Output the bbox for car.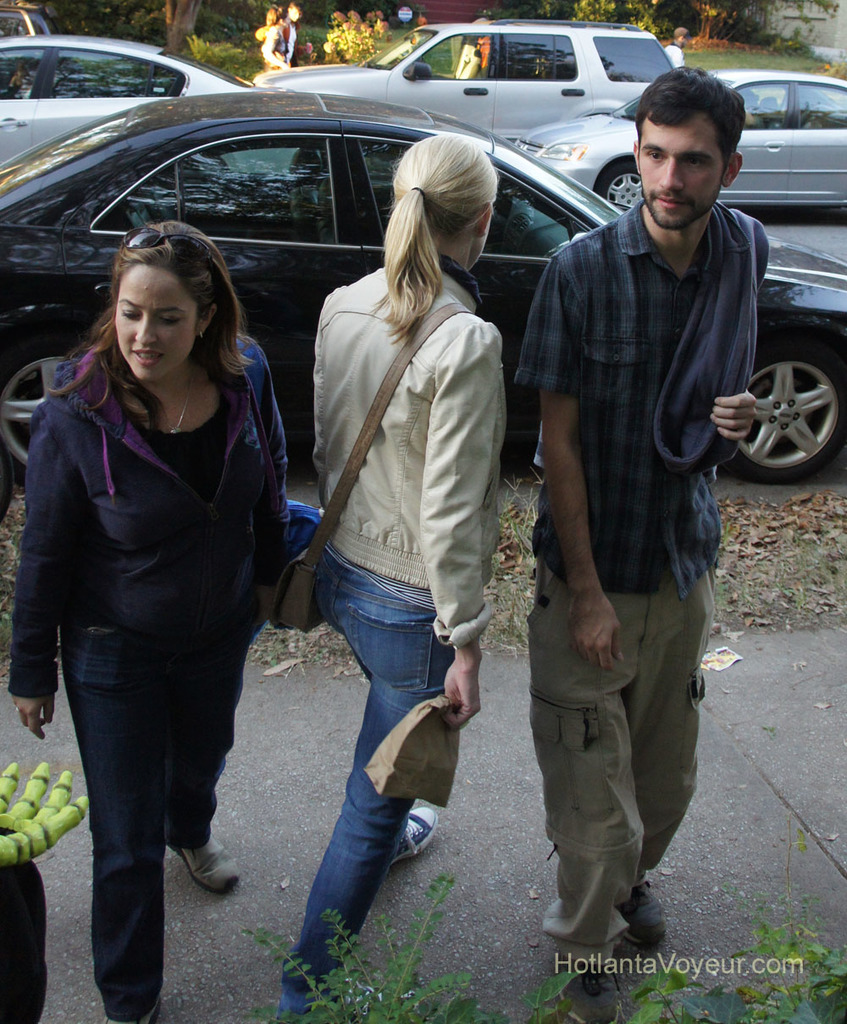
(509, 69, 846, 208).
